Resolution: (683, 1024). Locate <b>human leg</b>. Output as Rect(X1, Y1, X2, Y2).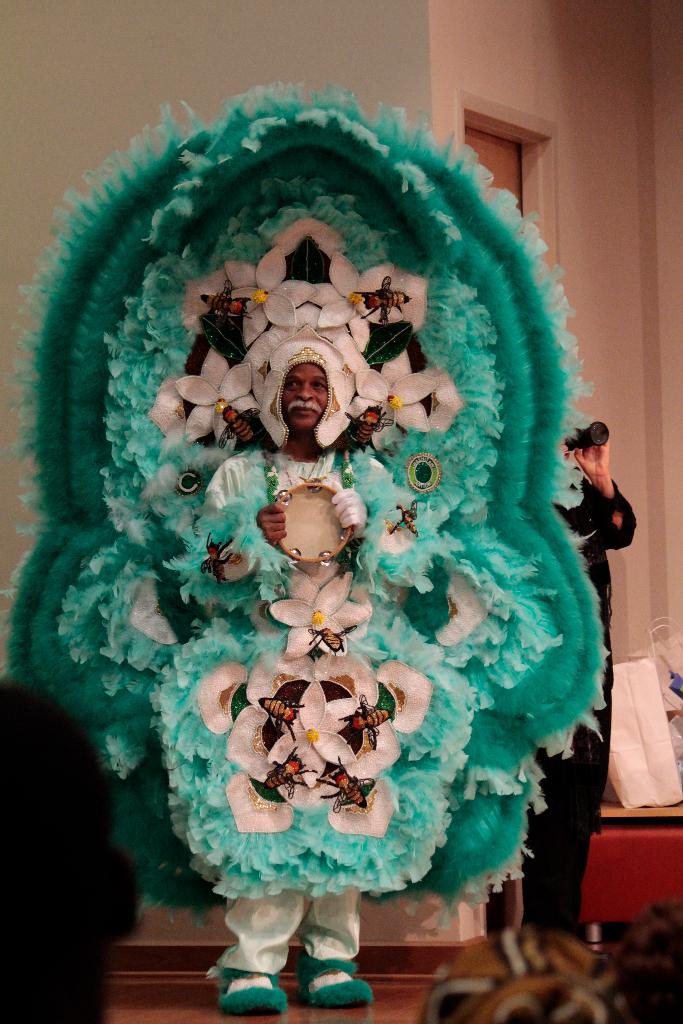
Rect(294, 624, 375, 1004).
